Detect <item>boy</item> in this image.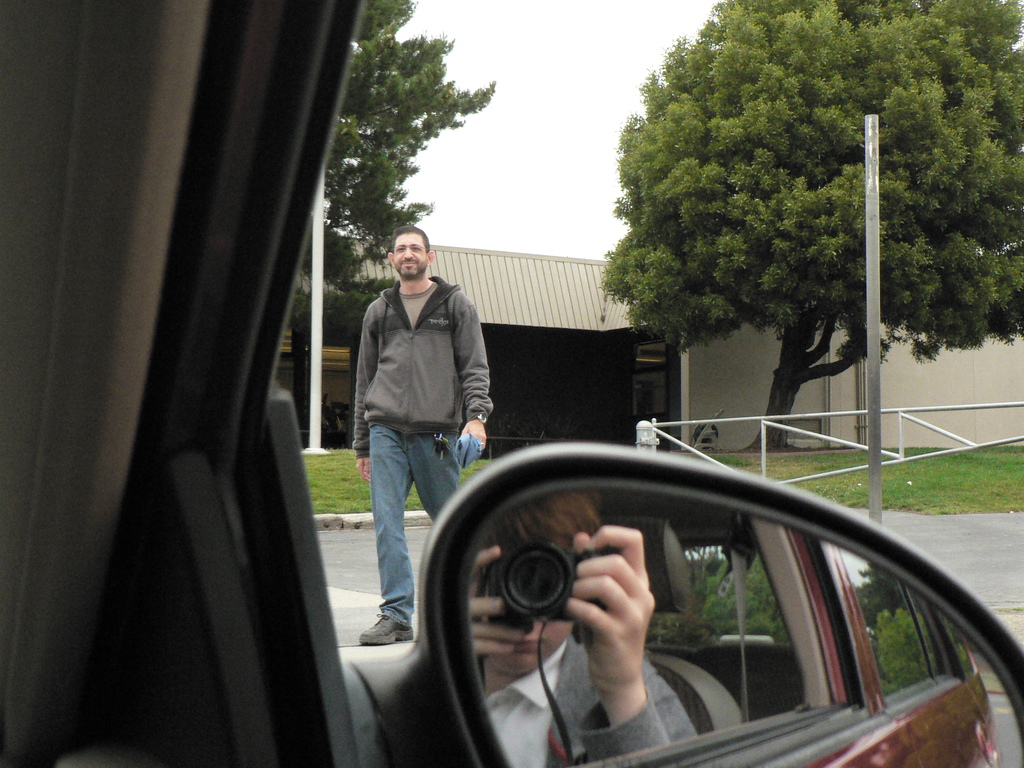
Detection: box=[467, 491, 694, 767].
